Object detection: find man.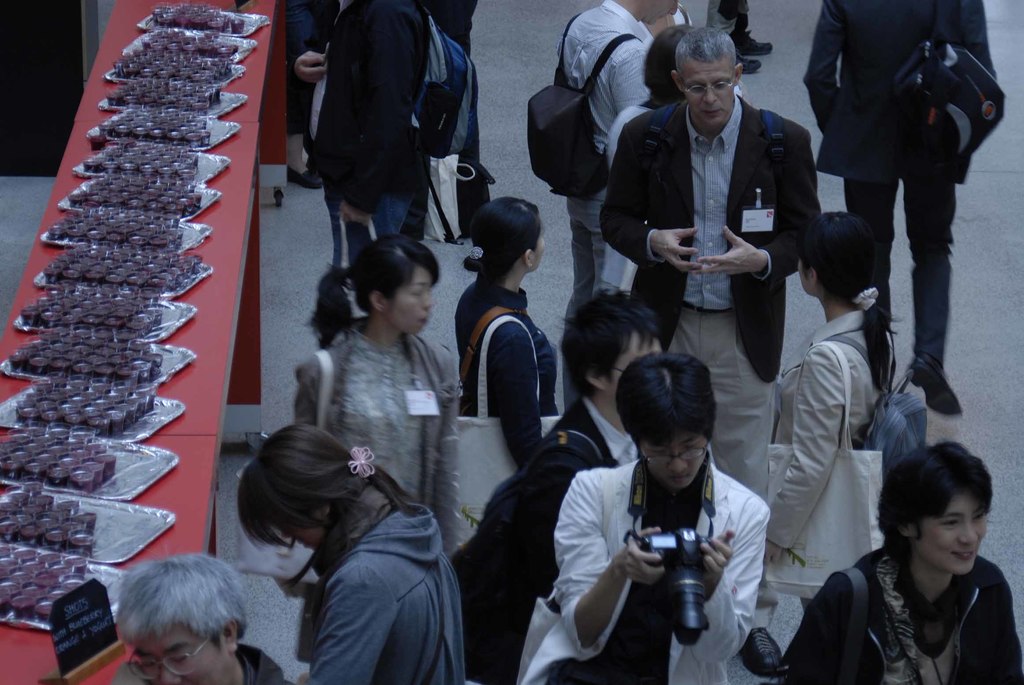
(x1=534, y1=280, x2=672, y2=602).
